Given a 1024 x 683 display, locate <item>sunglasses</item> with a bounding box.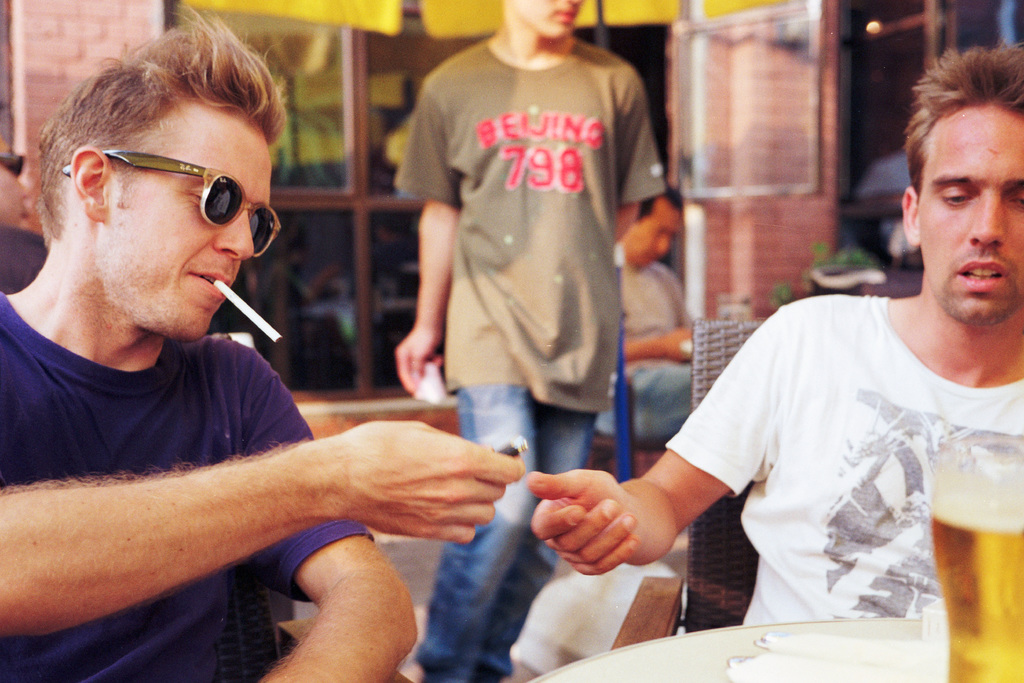
Located: 63,148,283,261.
